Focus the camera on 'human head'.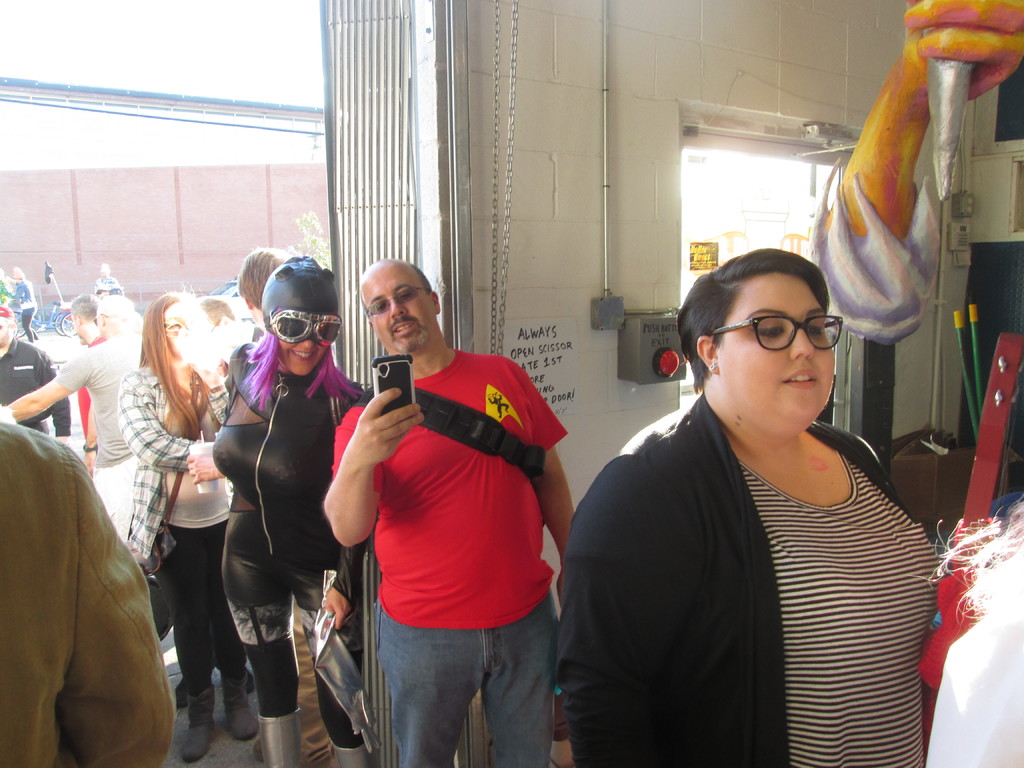
Focus region: (x1=0, y1=306, x2=15, y2=349).
